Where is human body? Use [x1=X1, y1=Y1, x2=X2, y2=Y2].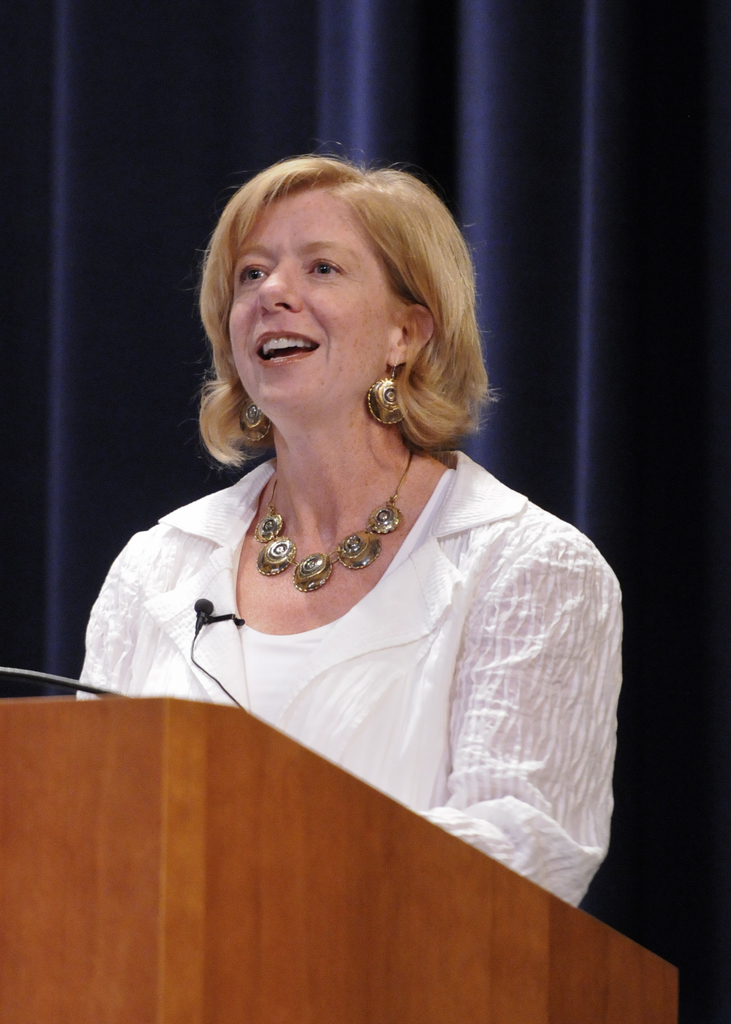
[x1=56, y1=234, x2=584, y2=934].
